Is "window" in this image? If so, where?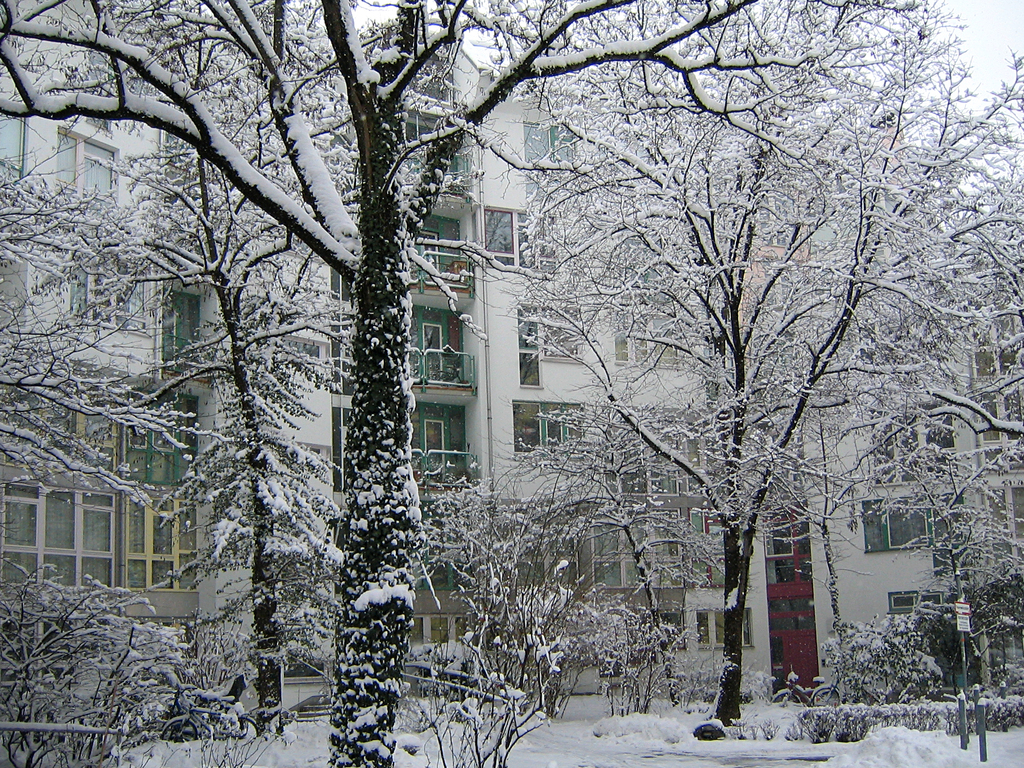
Yes, at pyautogui.locateOnScreen(0, 108, 28, 179).
